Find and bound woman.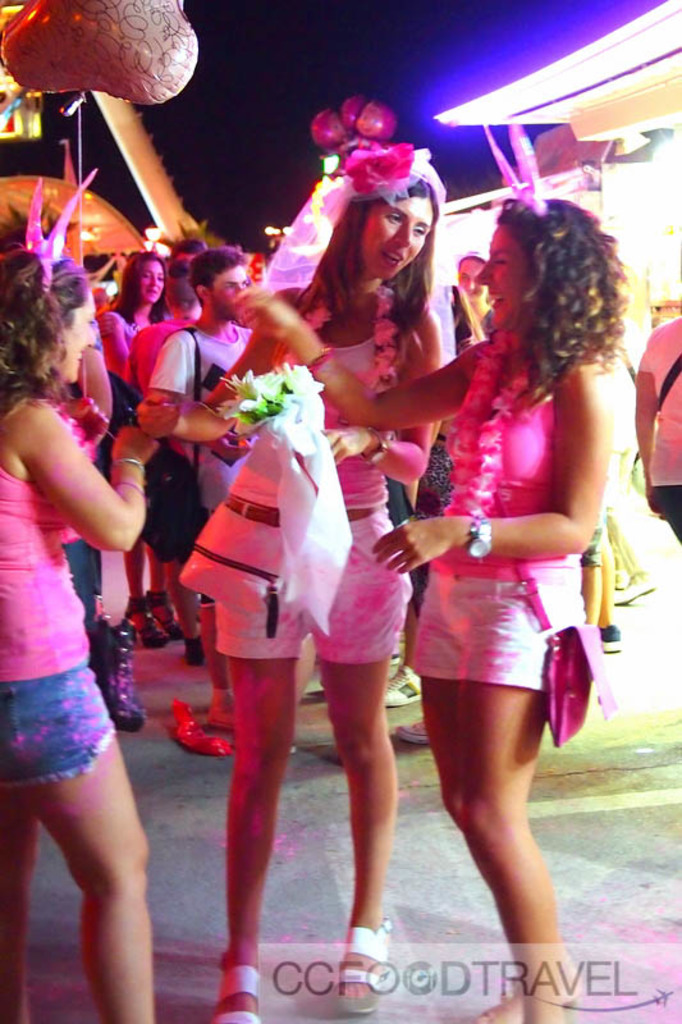
Bound: box(0, 250, 161, 1023).
